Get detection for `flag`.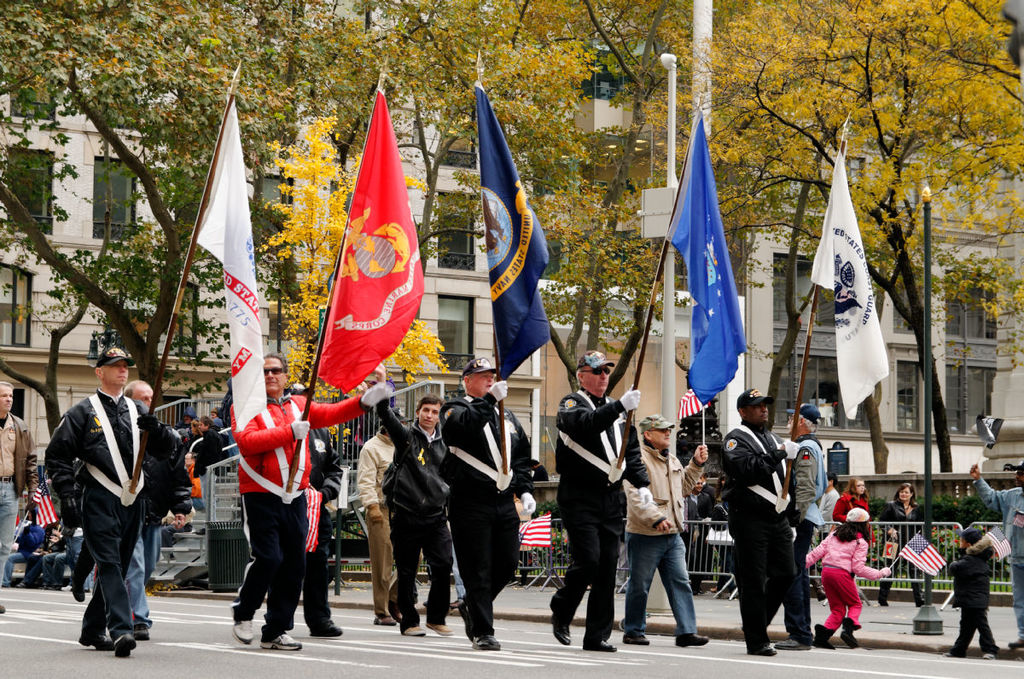
Detection: detection(195, 99, 268, 432).
